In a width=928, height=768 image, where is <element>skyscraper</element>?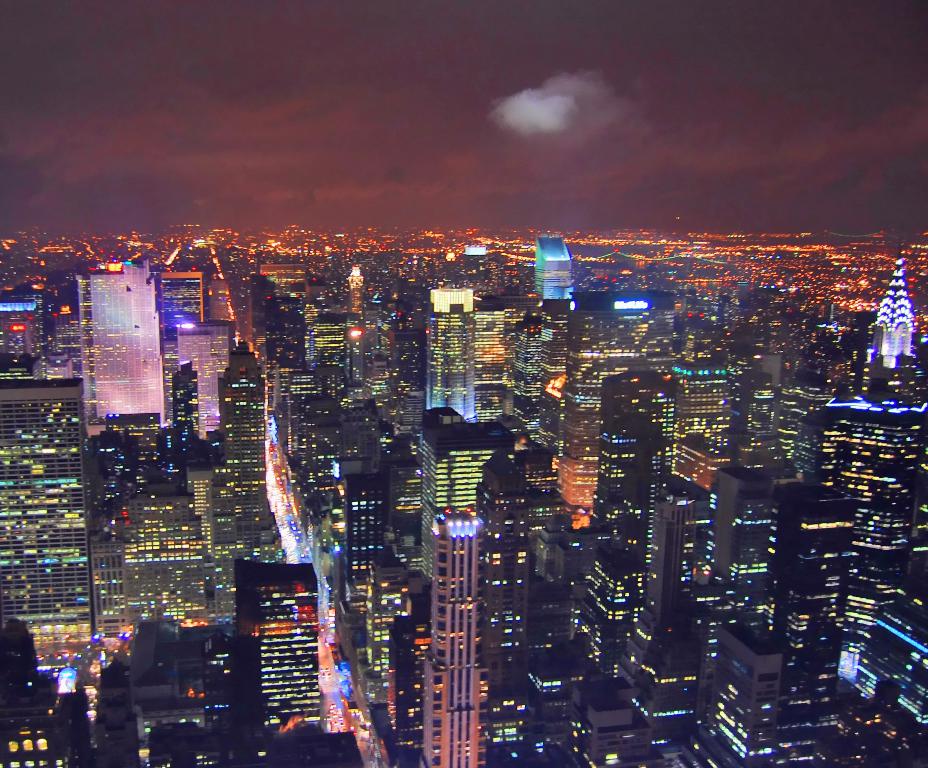
BBox(0, 619, 98, 767).
